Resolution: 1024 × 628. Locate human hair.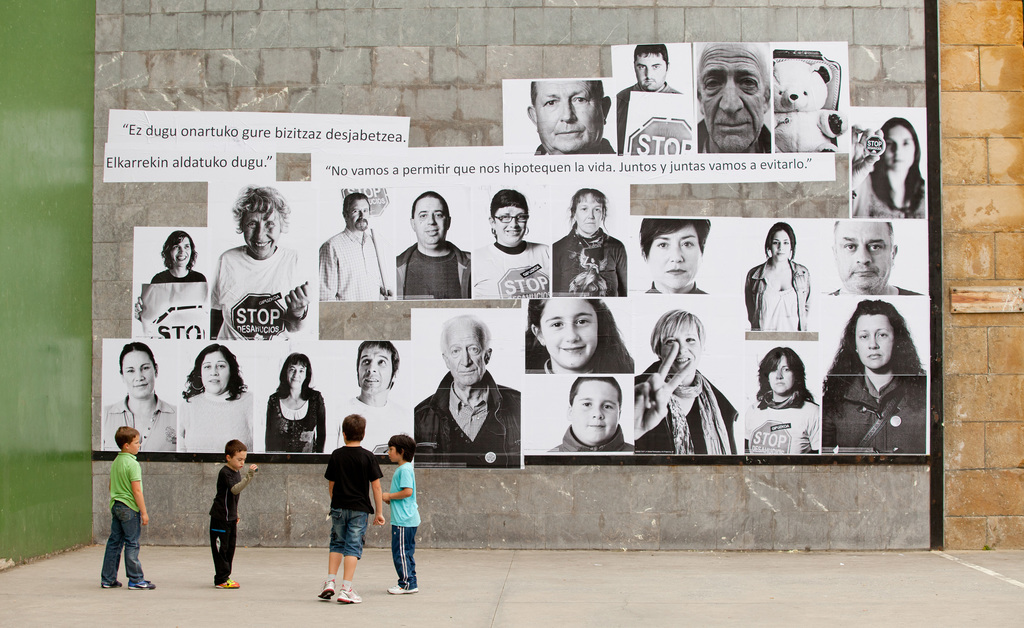
184,343,248,402.
